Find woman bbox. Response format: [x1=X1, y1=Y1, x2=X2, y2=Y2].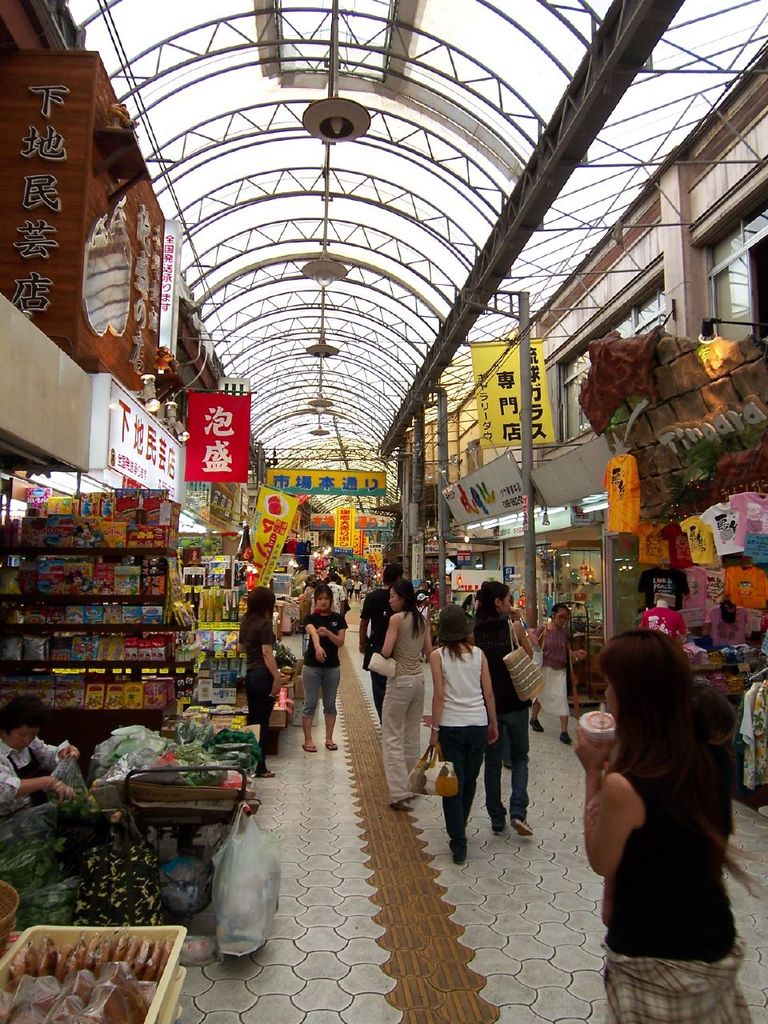
[x1=236, y1=583, x2=285, y2=778].
